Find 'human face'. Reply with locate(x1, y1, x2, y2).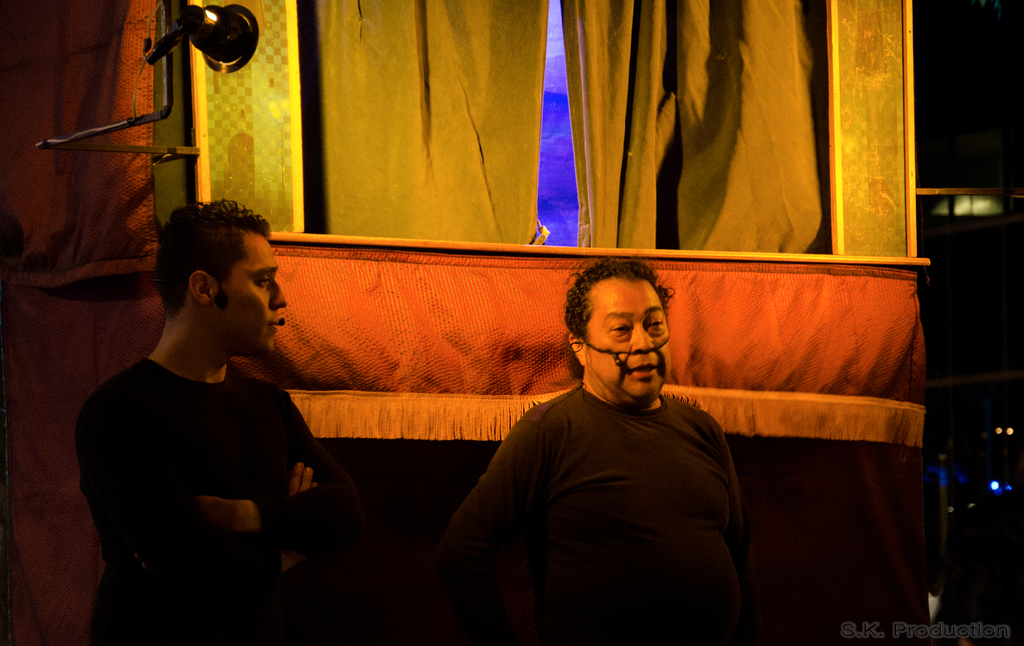
locate(209, 230, 283, 356).
